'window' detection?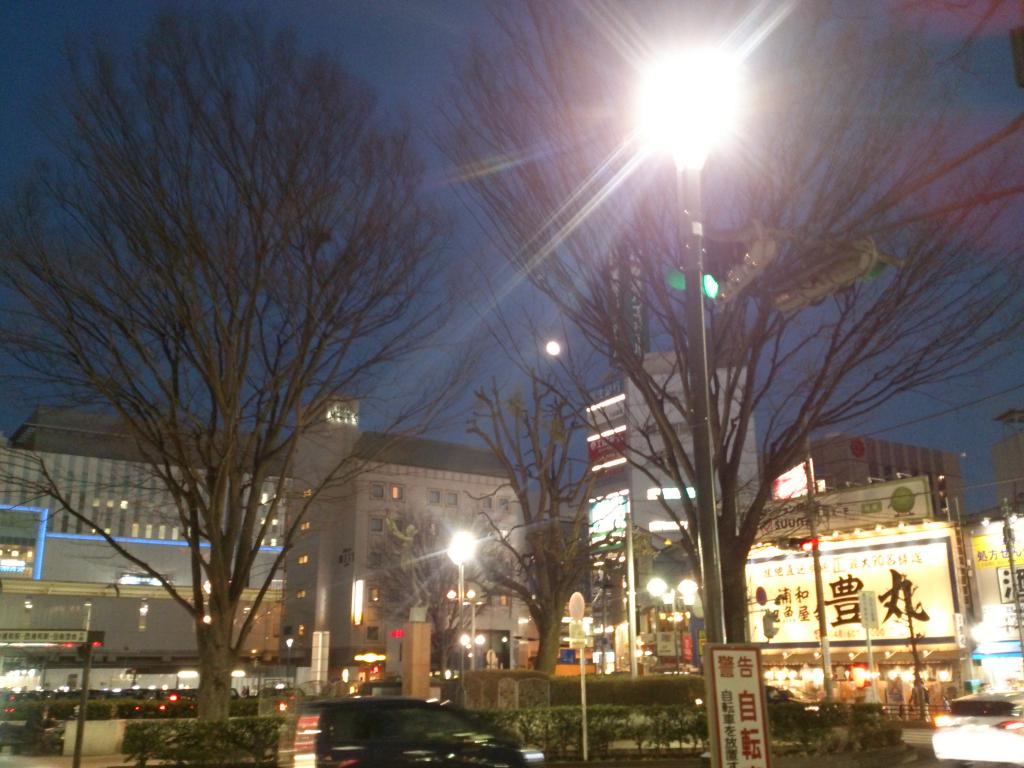
(389, 484, 405, 500)
